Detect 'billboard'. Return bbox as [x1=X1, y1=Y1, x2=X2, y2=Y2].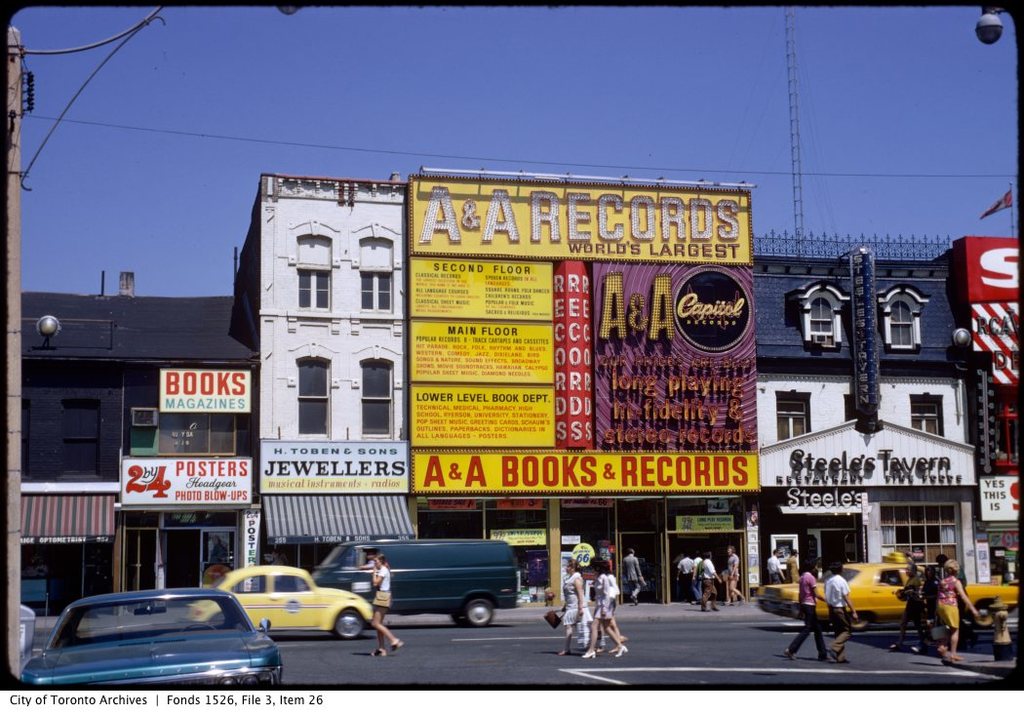
[x1=124, y1=459, x2=257, y2=511].
